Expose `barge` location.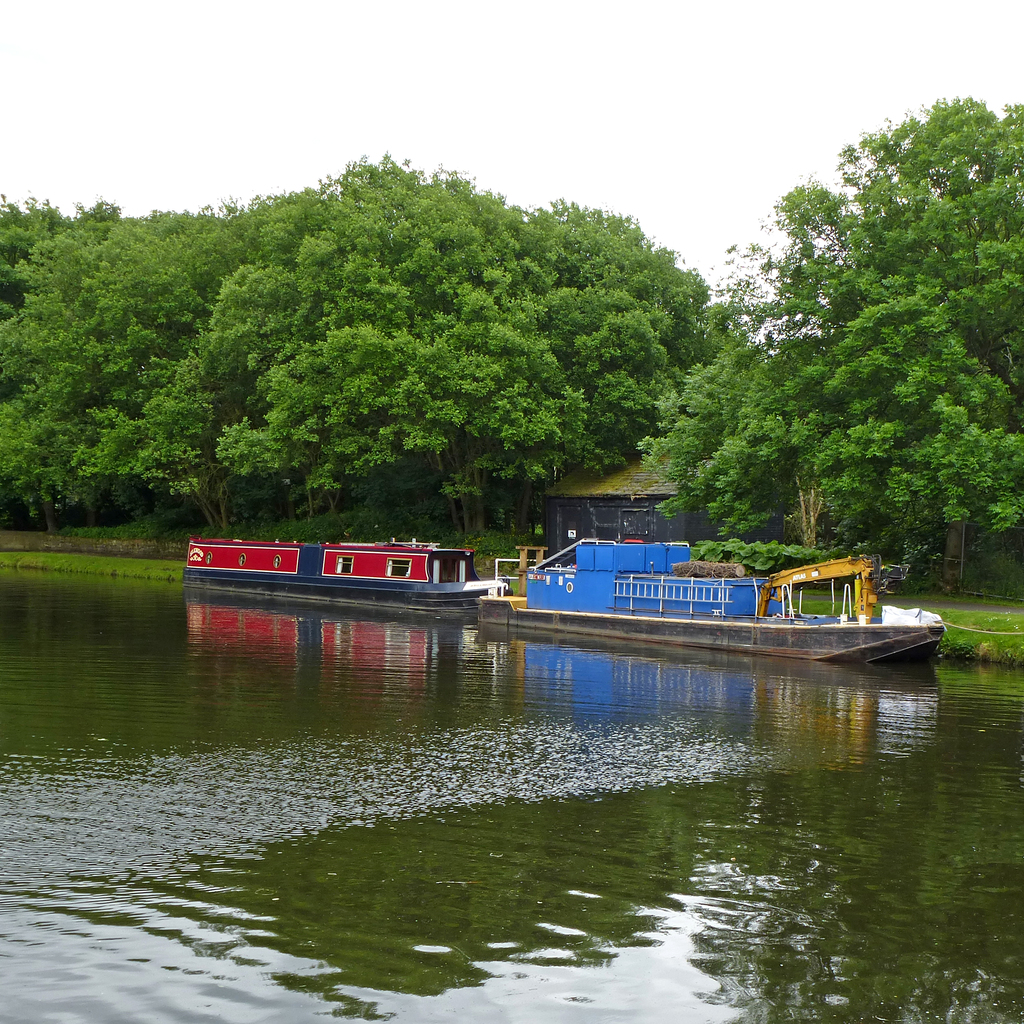
Exposed at region(474, 536, 944, 663).
